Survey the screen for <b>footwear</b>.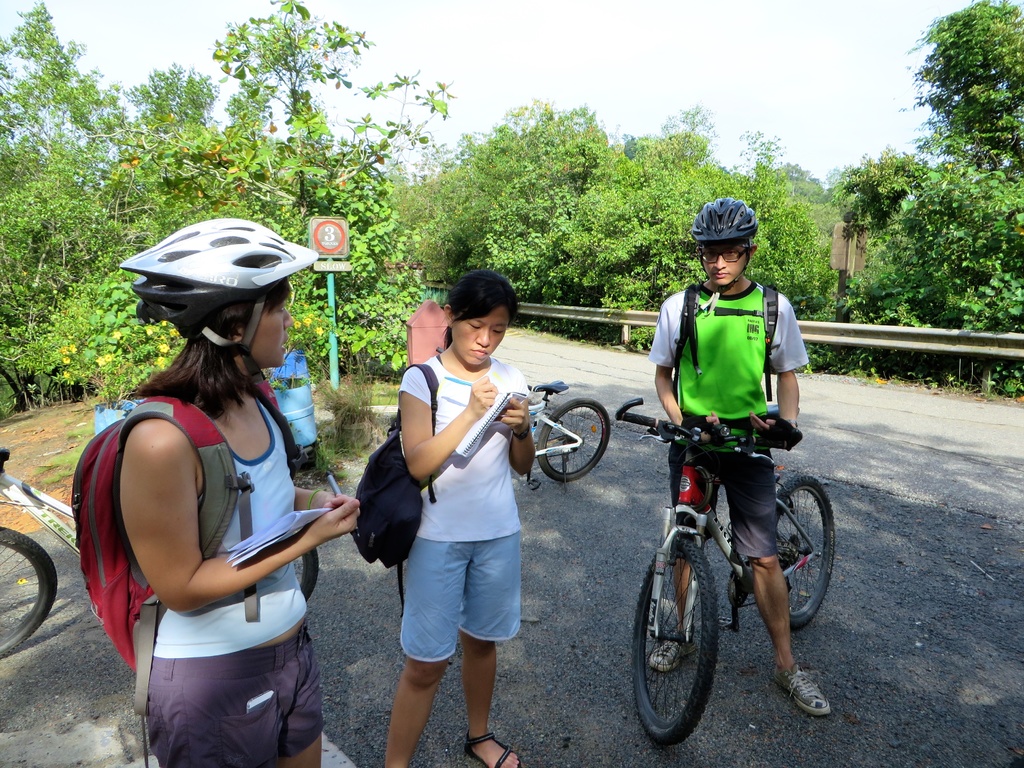
Survey found: 650:641:694:671.
